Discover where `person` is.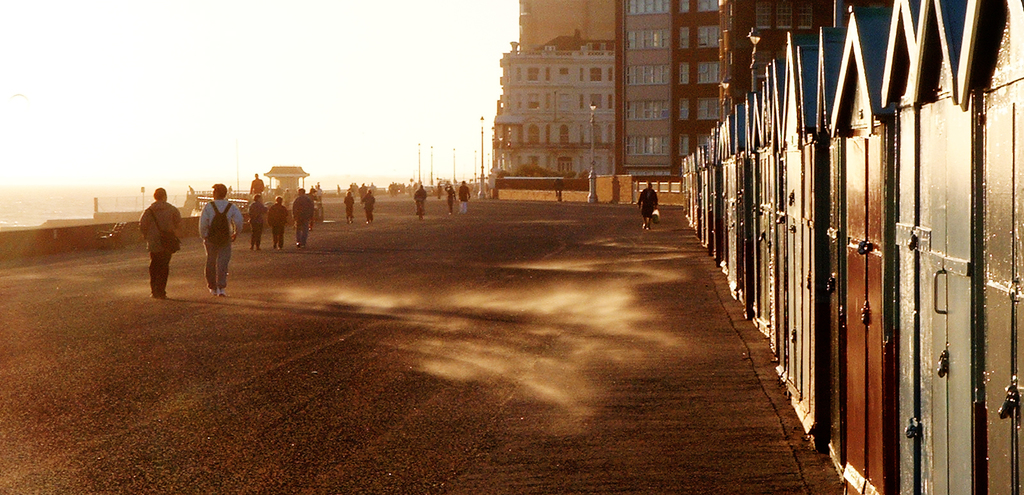
Discovered at detection(190, 174, 231, 287).
